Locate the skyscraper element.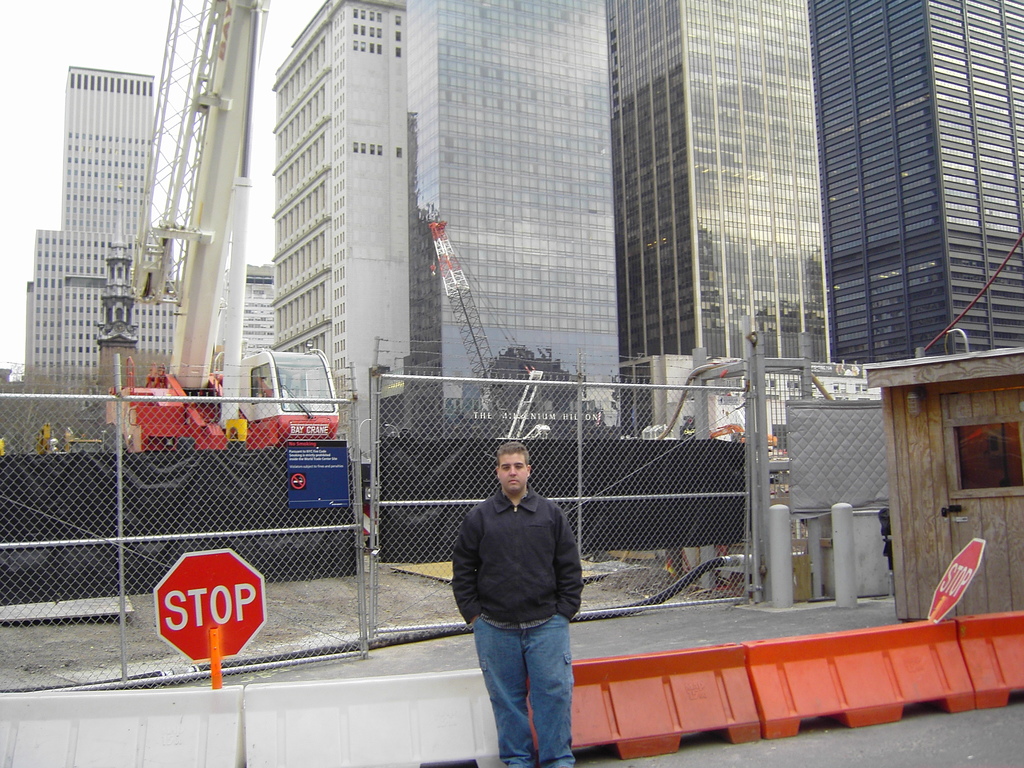
Element bbox: x1=798, y1=0, x2=1015, y2=403.
